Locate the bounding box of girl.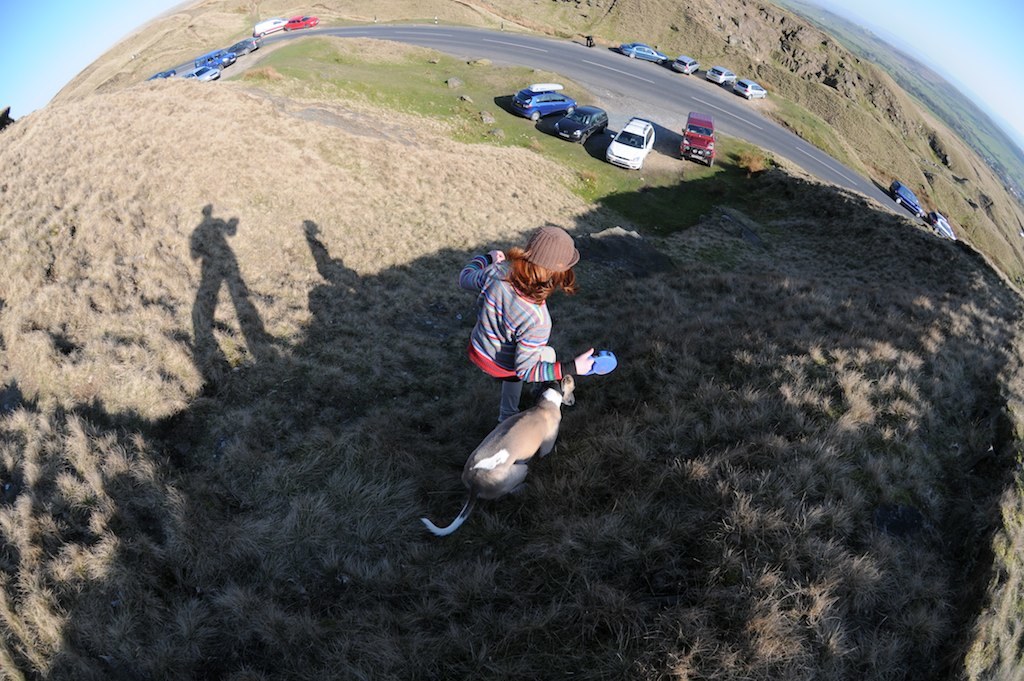
Bounding box: x1=458, y1=223, x2=600, y2=426.
